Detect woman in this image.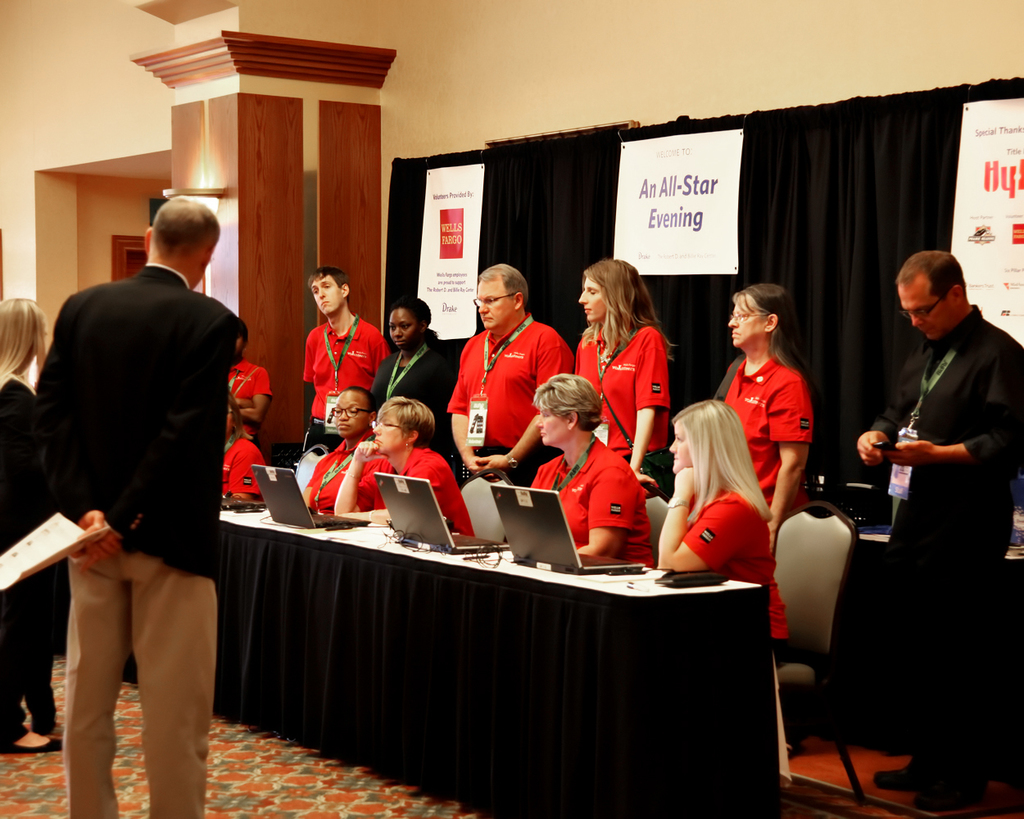
Detection: <box>653,396,789,653</box>.
